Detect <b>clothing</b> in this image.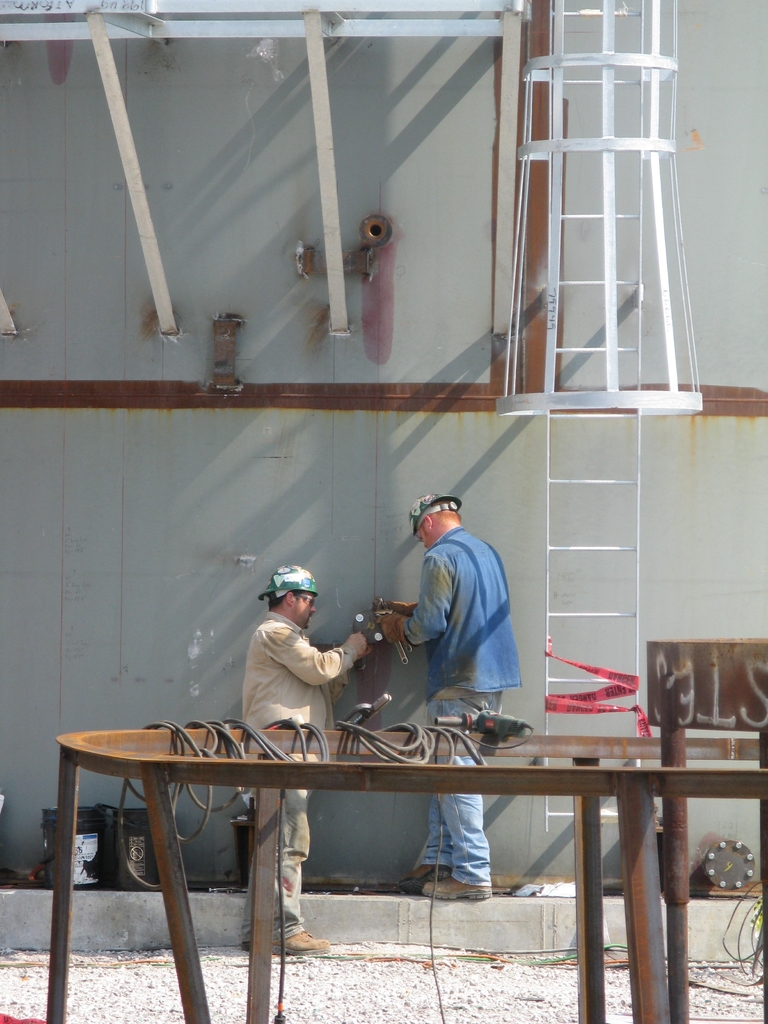
Detection: detection(237, 605, 355, 942).
